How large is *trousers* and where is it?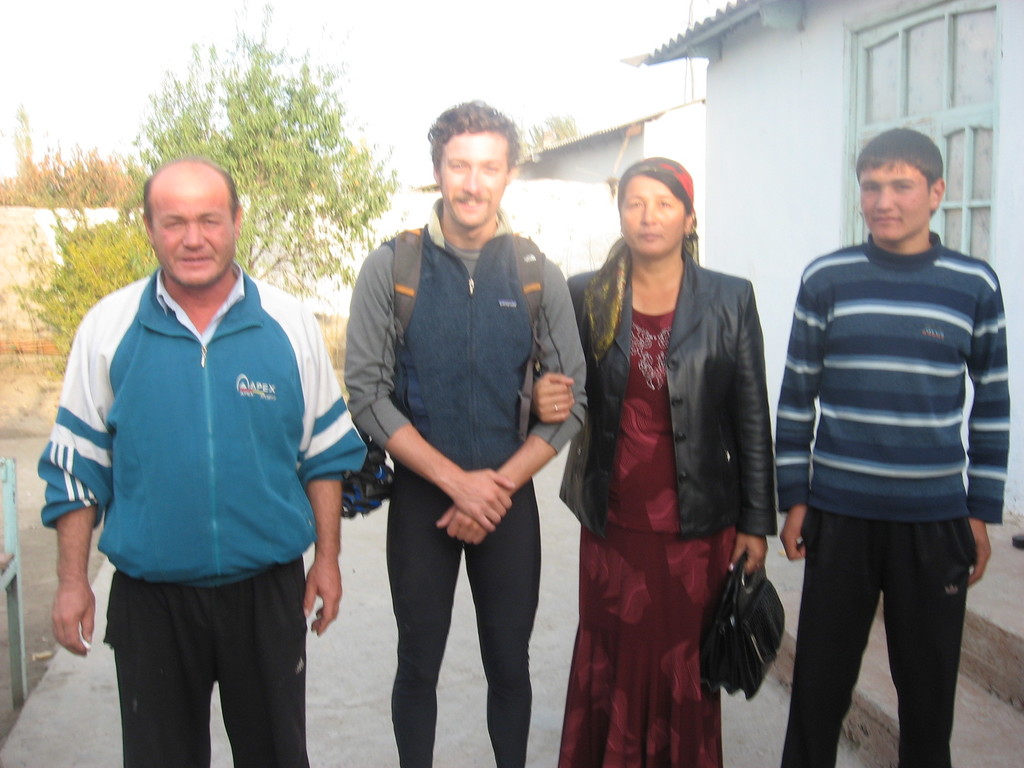
Bounding box: rect(783, 509, 981, 767).
